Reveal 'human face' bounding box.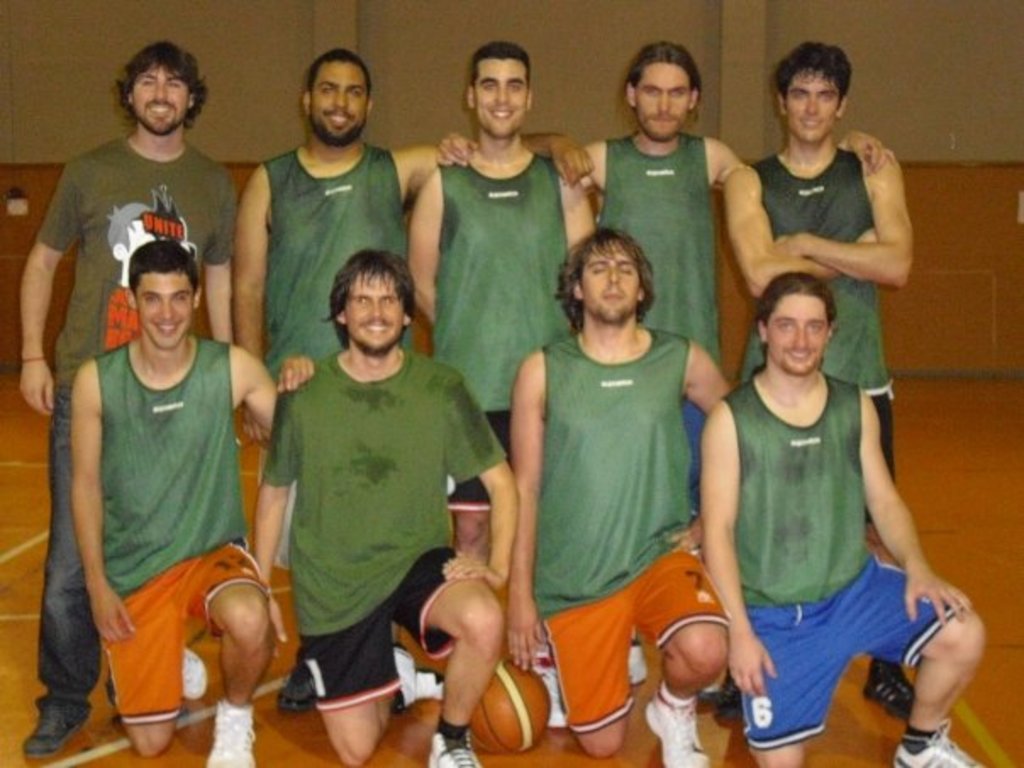
Revealed: bbox=[783, 66, 841, 142].
